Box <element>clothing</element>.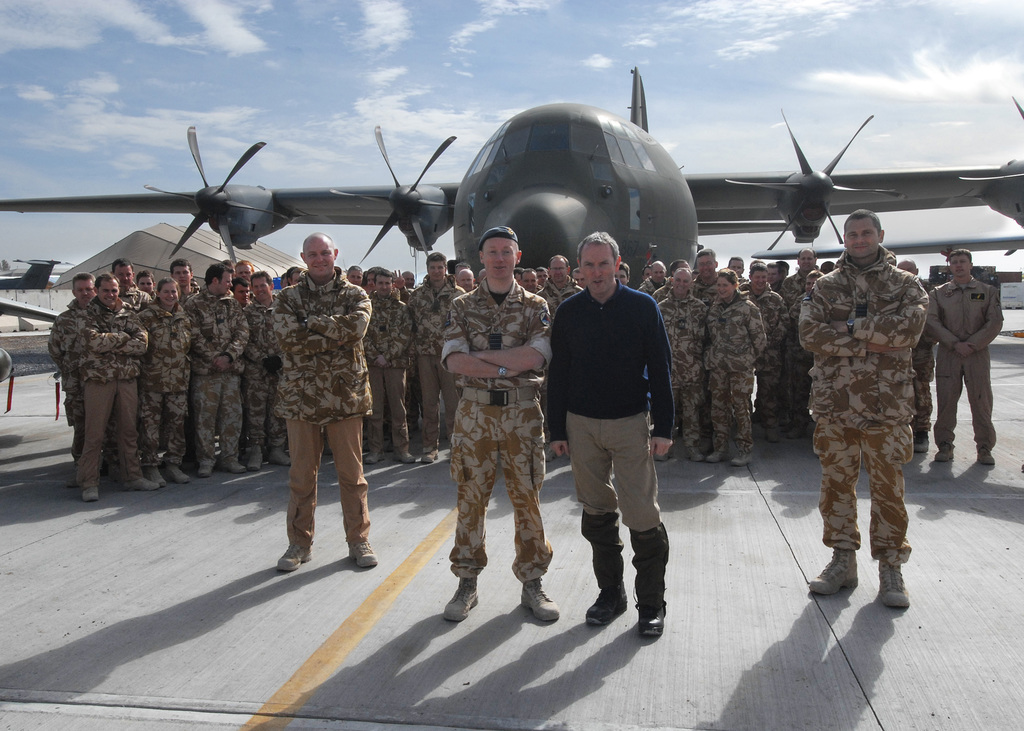
x1=806, y1=202, x2=950, y2=598.
